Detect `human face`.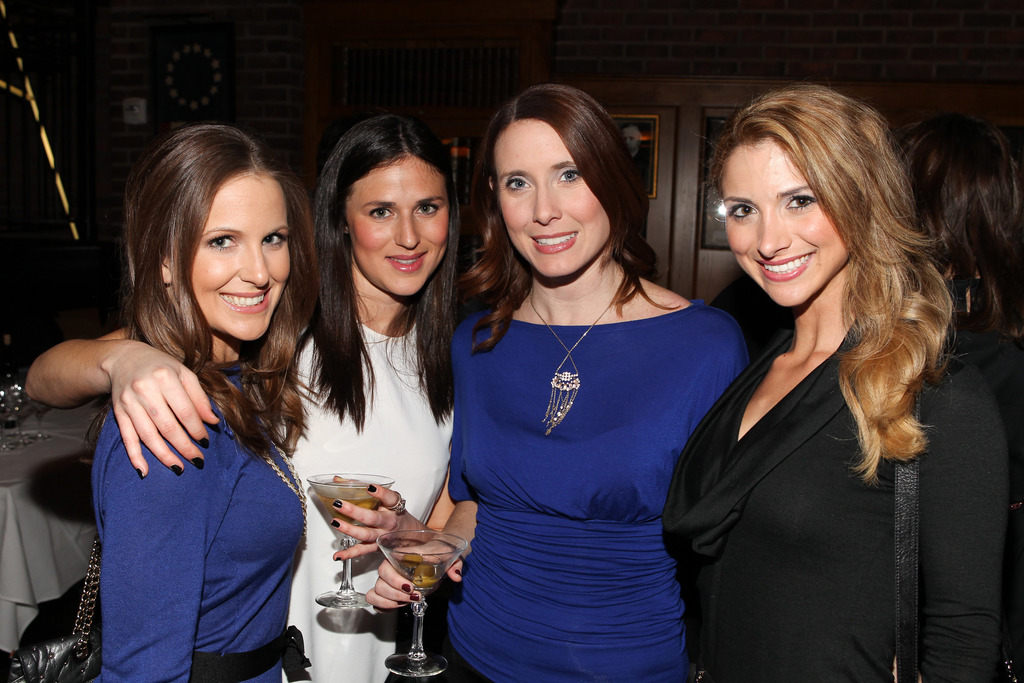
Detected at {"left": 187, "top": 174, "right": 287, "bottom": 342}.
